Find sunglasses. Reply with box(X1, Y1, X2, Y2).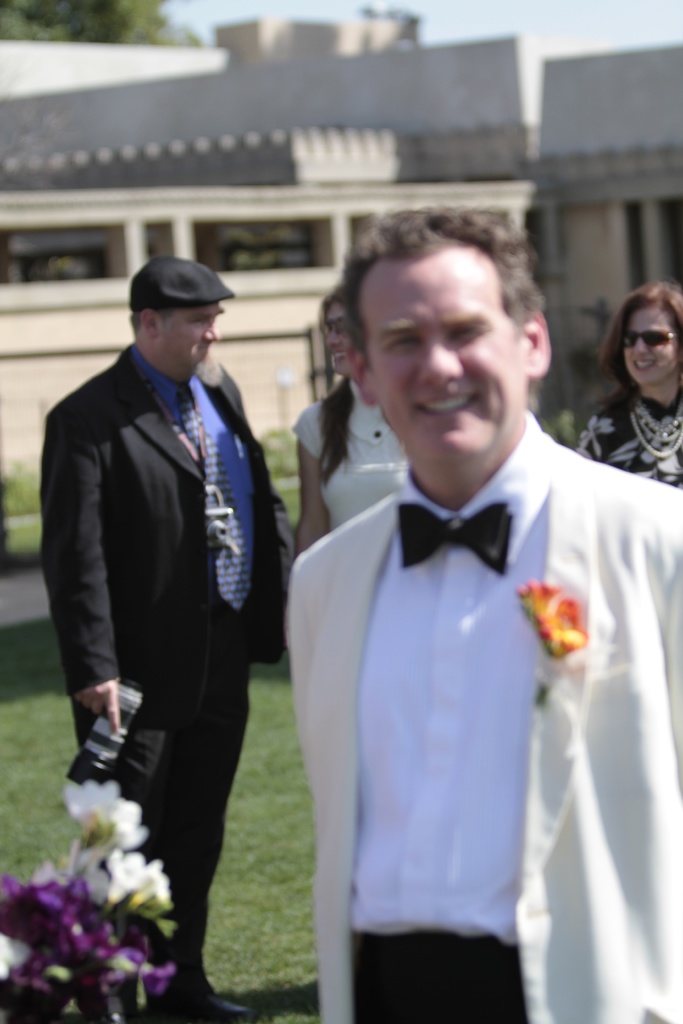
box(611, 319, 675, 355).
